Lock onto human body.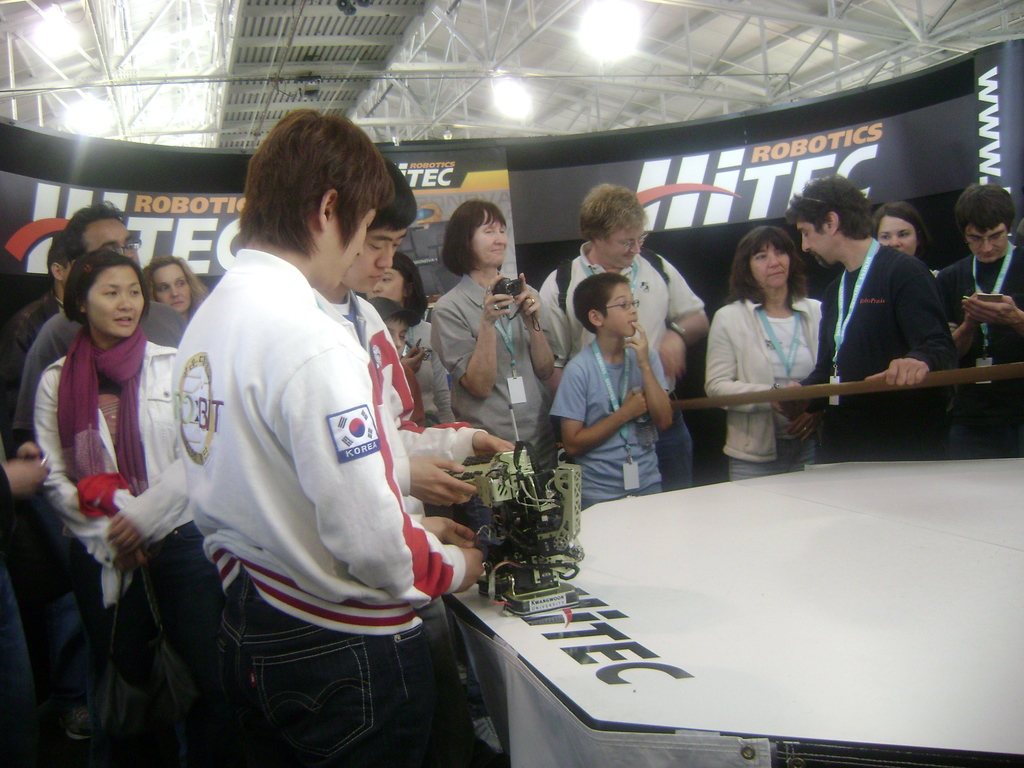
Locked: [13,192,153,462].
